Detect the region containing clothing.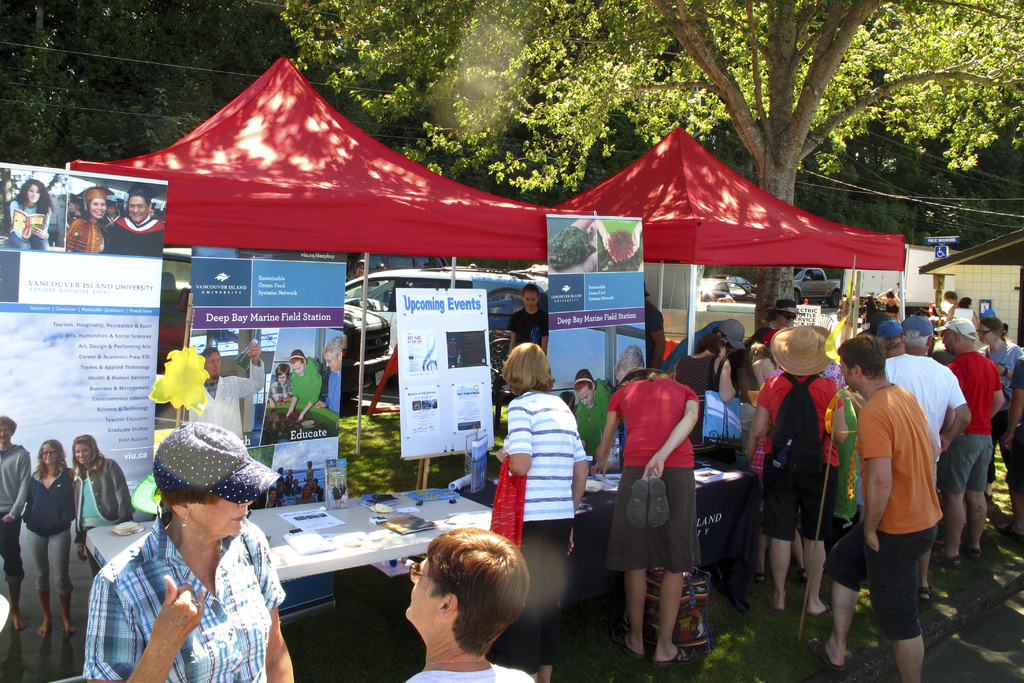
[x1=0, y1=439, x2=24, y2=522].
